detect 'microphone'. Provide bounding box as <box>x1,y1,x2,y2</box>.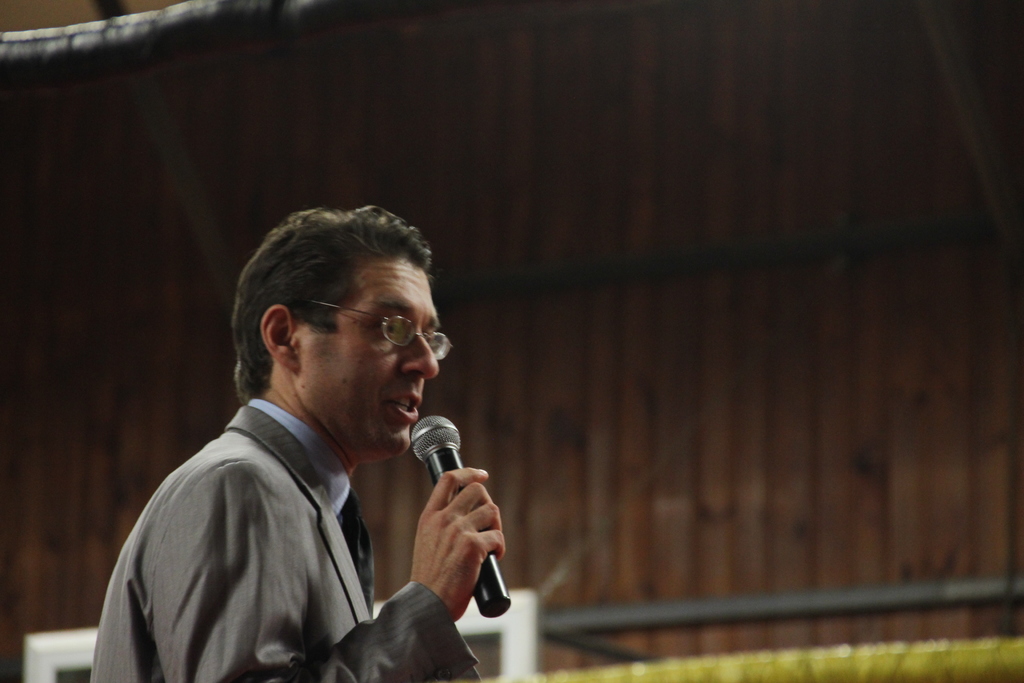
<box>378,402,502,611</box>.
